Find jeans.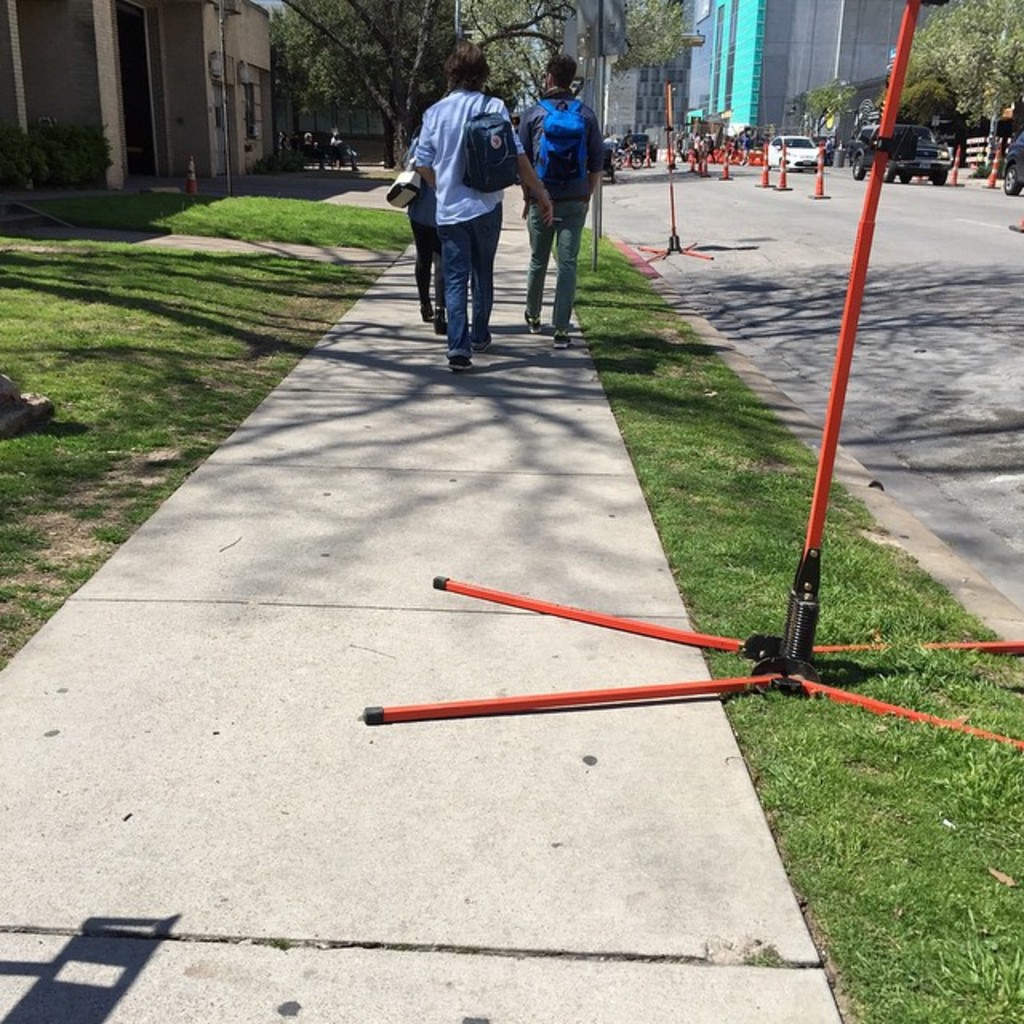
<box>408,181,510,350</box>.
